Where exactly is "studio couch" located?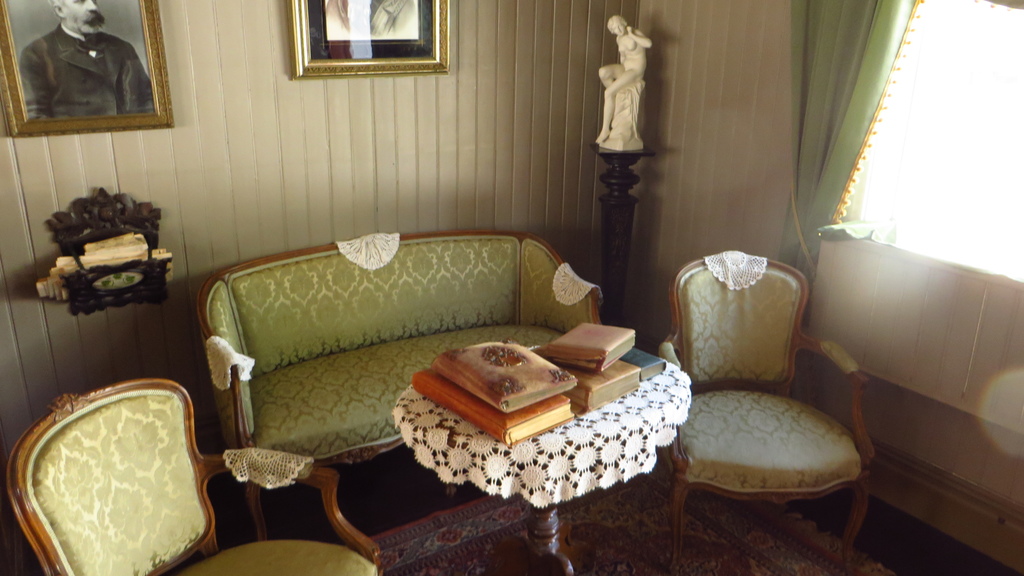
Its bounding box is region(668, 242, 883, 558).
